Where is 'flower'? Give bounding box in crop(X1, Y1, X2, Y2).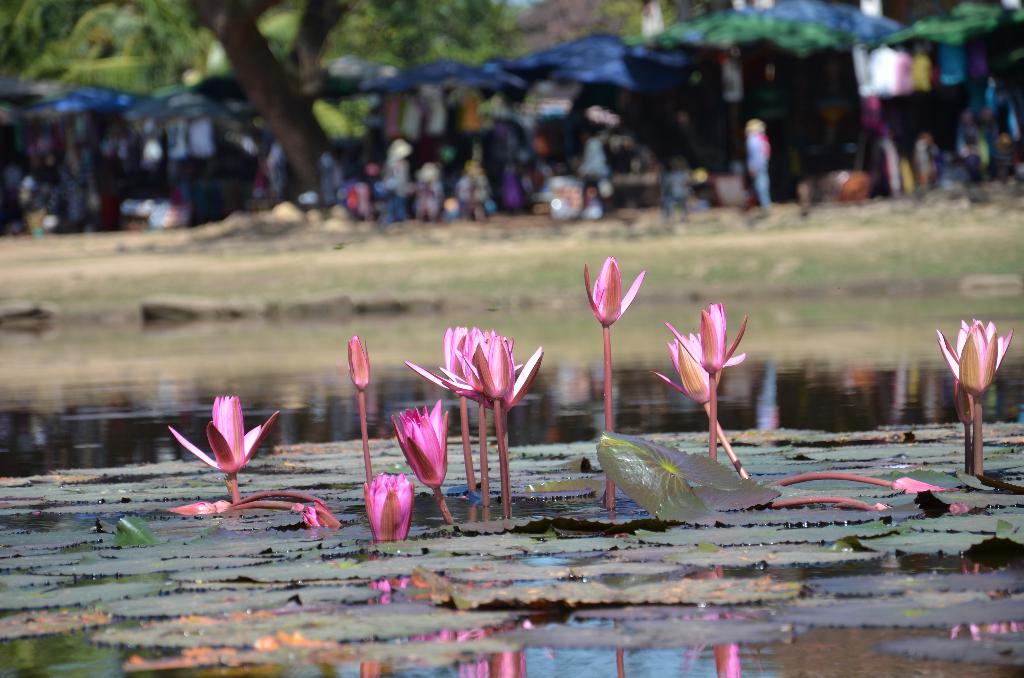
crop(650, 328, 742, 401).
